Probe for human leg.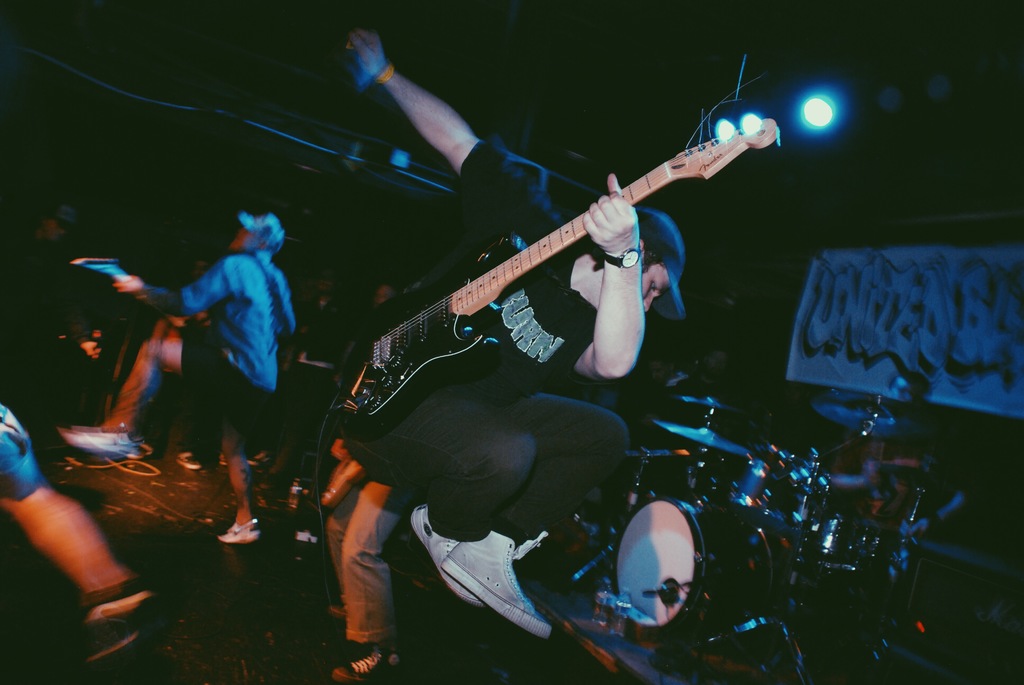
Probe result: 60/333/186/453.
